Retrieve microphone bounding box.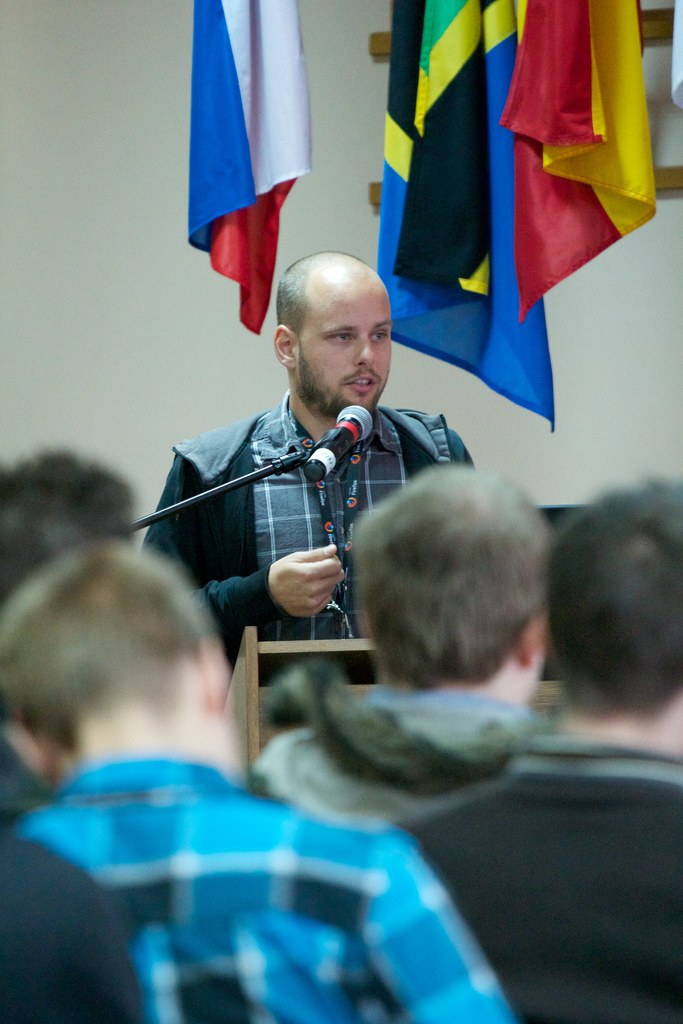
Bounding box: [left=305, top=403, right=376, bottom=490].
